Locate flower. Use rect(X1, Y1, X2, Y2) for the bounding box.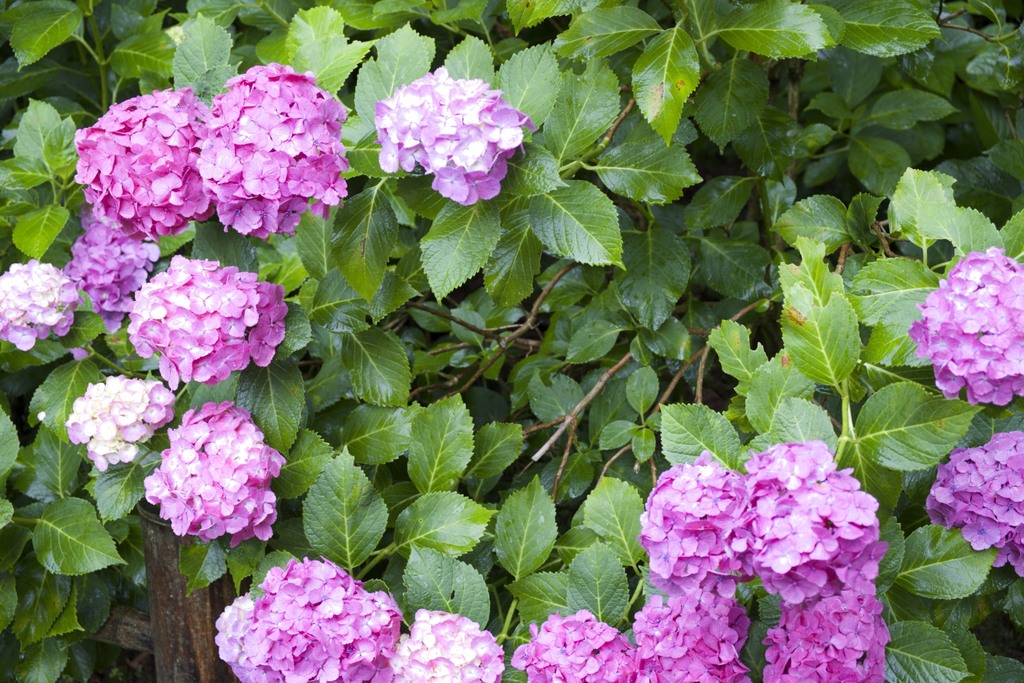
rect(76, 94, 207, 245).
